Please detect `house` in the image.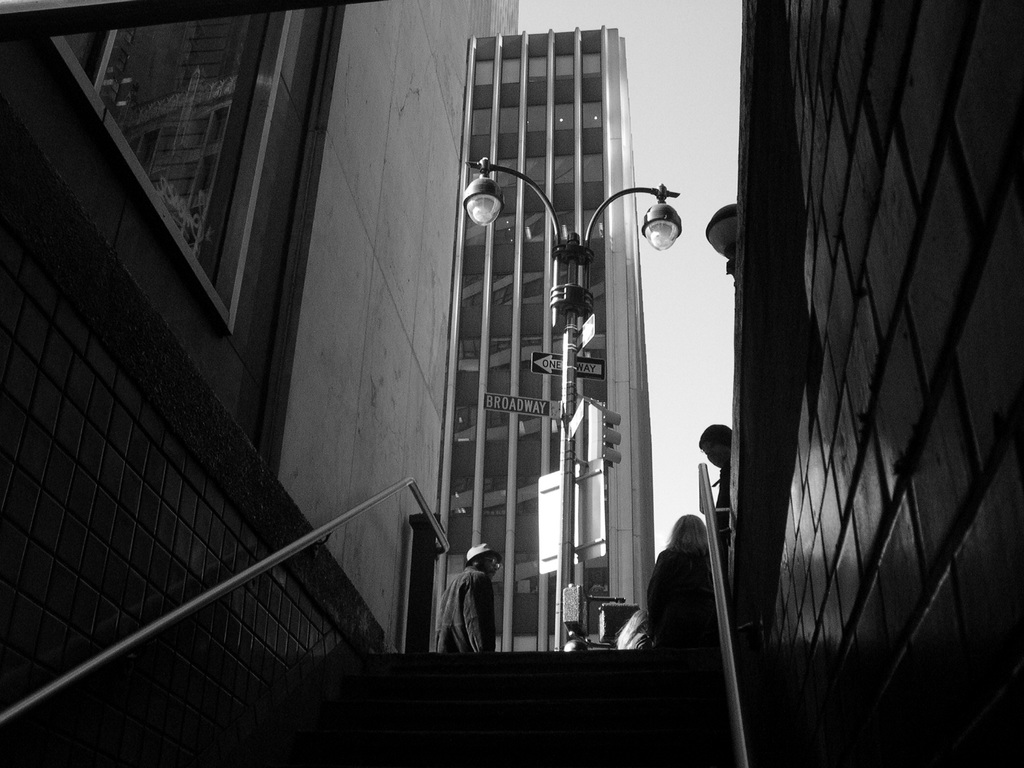
region(715, 0, 1023, 767).
